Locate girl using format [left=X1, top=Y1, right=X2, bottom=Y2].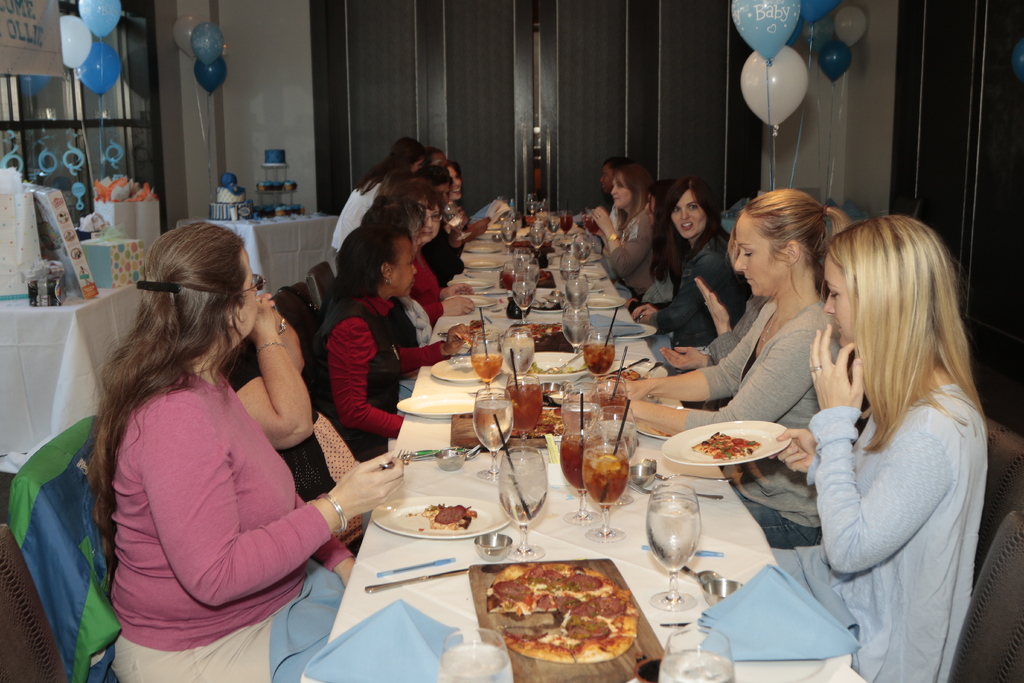
[left=633, top=179, right=747, bottom=344].
